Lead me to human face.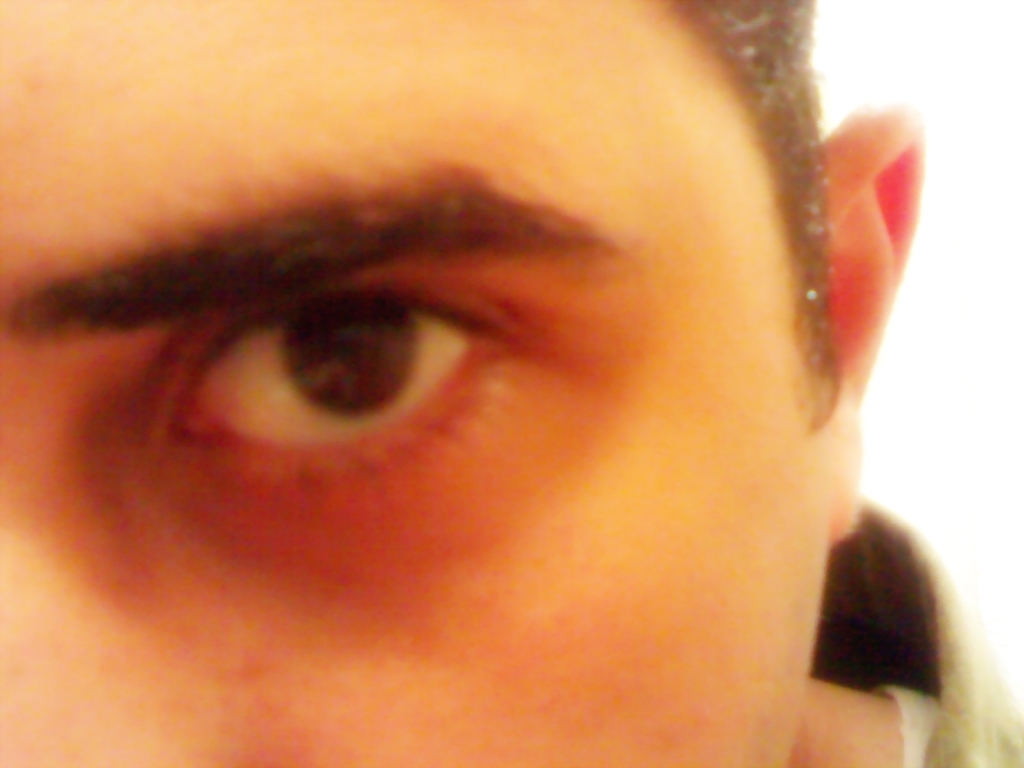
Lead to {"left": 0, "top": 0, "right": 824, "bottom": 767}.
